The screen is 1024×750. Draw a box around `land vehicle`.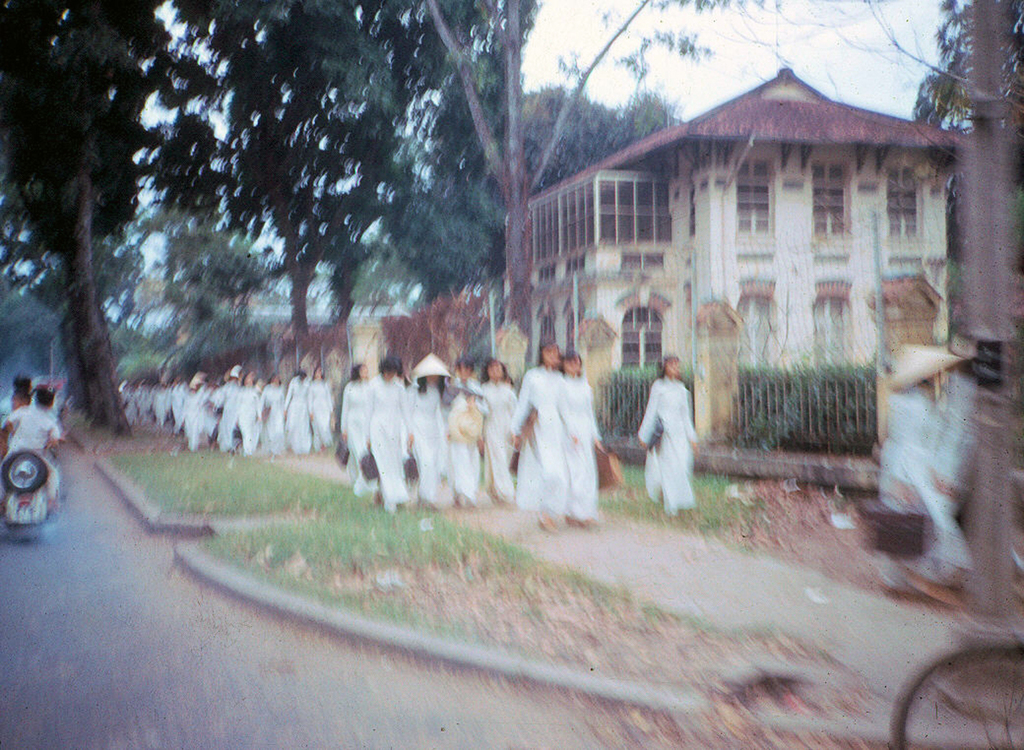
Rect(0, 442, 60, 541).
